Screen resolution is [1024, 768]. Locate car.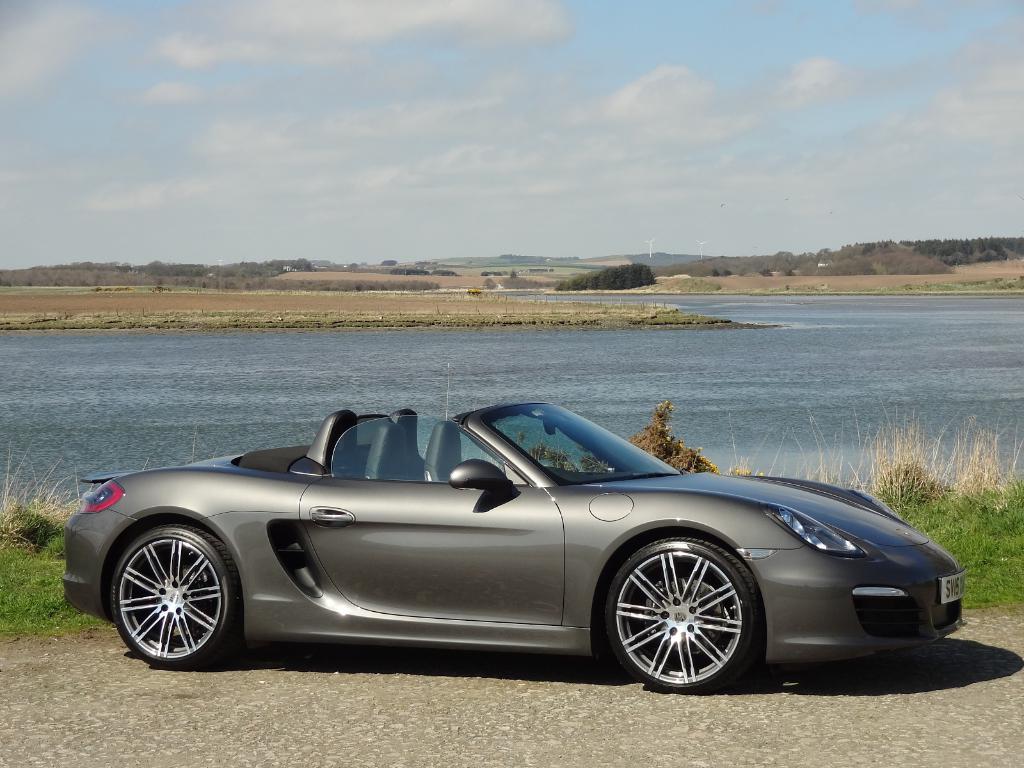
<box>71,404,958,692</box>.
